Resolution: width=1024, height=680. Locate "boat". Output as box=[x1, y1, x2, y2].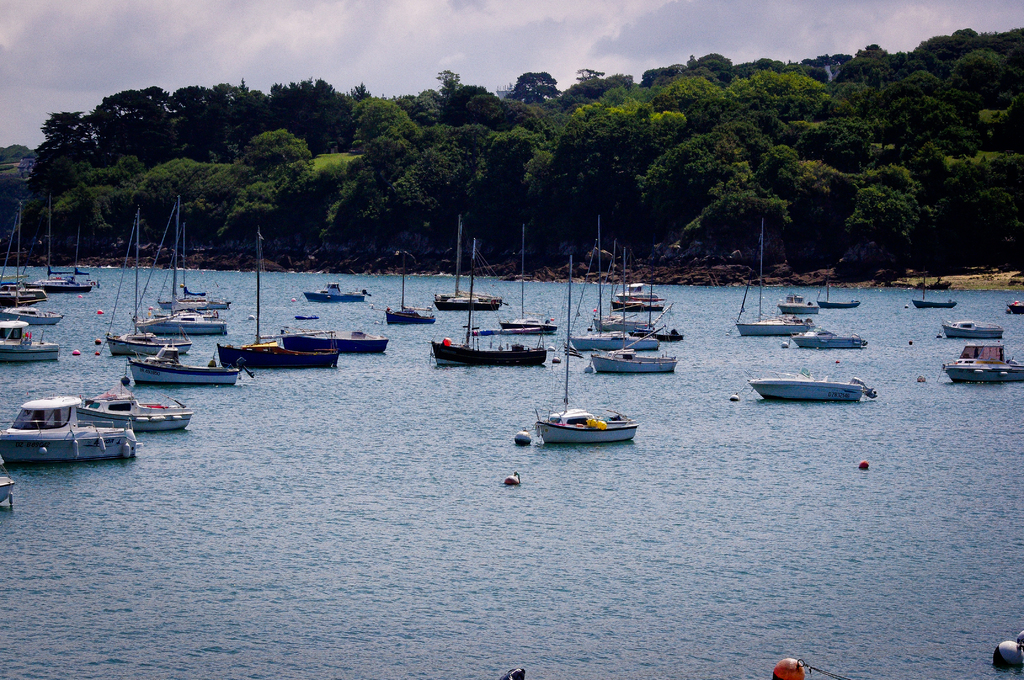
box=[590, 248, 678, 373].
